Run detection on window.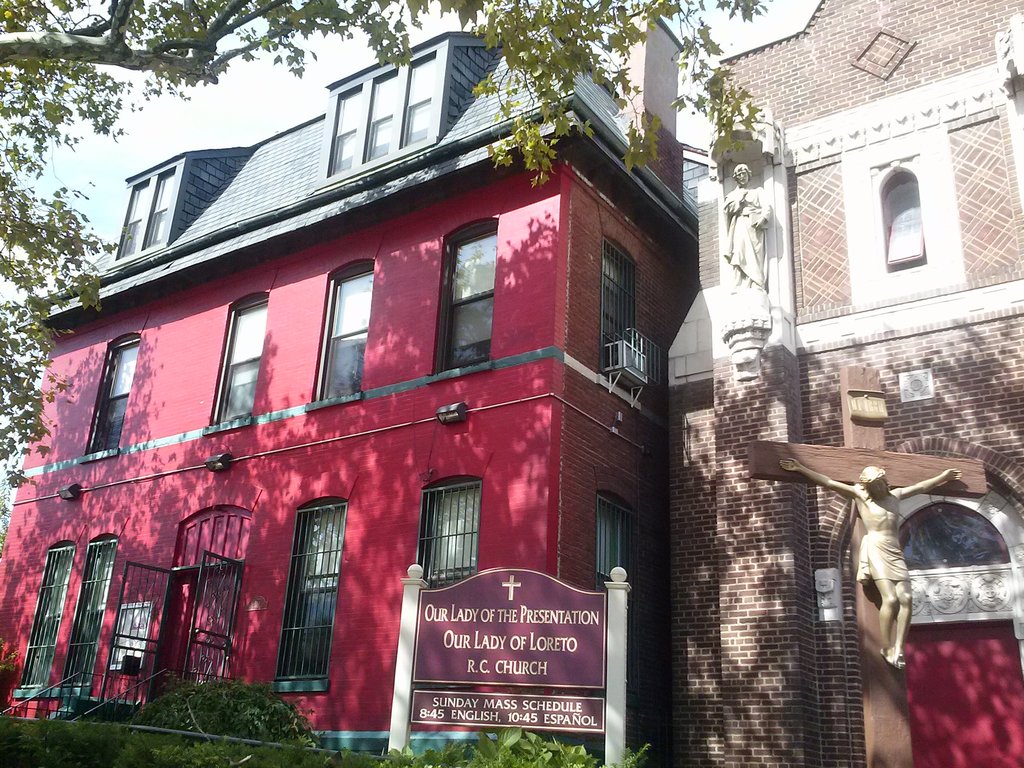
Result: x1=599 y1=241 x2=632 y2=356.
